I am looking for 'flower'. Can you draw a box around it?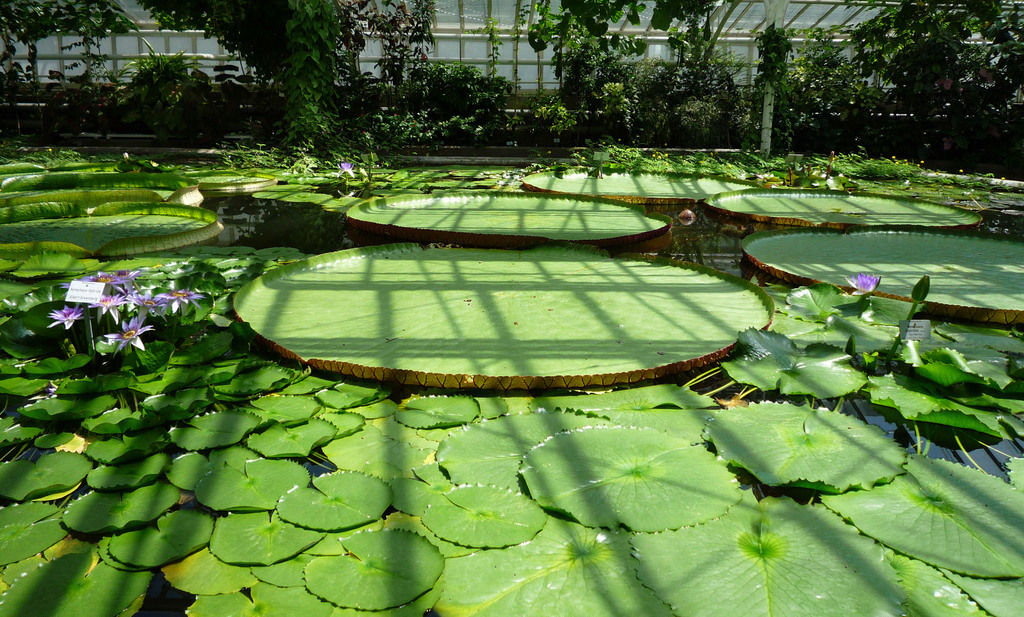
Sure, the bounding box is [x1=162, y1=287, x2=206, y2=319].
